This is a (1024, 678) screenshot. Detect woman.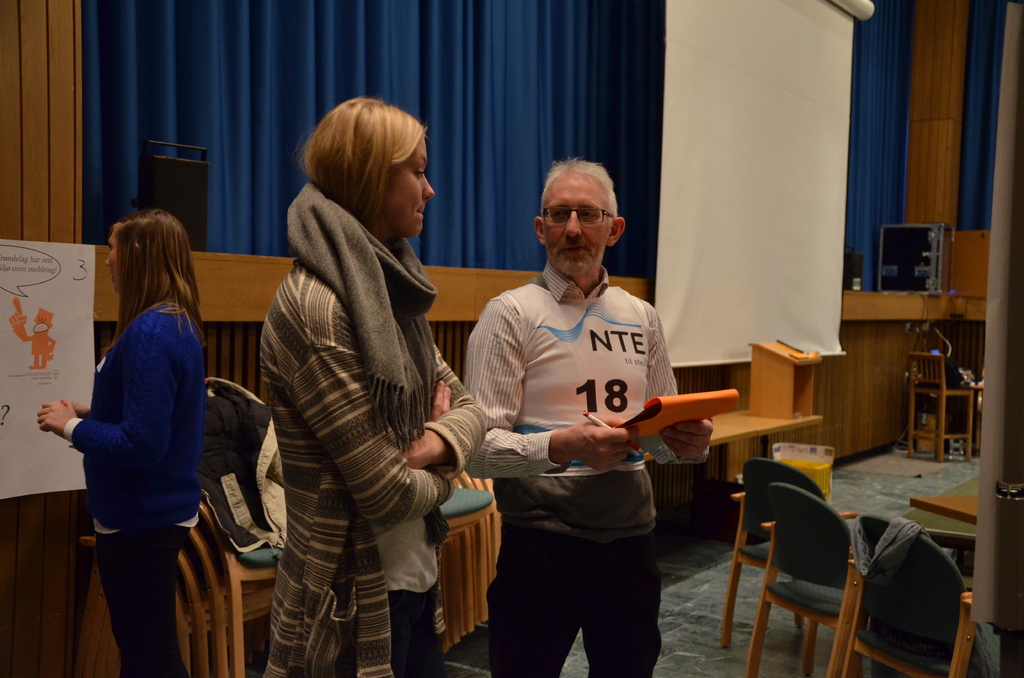
BBox(41, 198, 228, 663).
